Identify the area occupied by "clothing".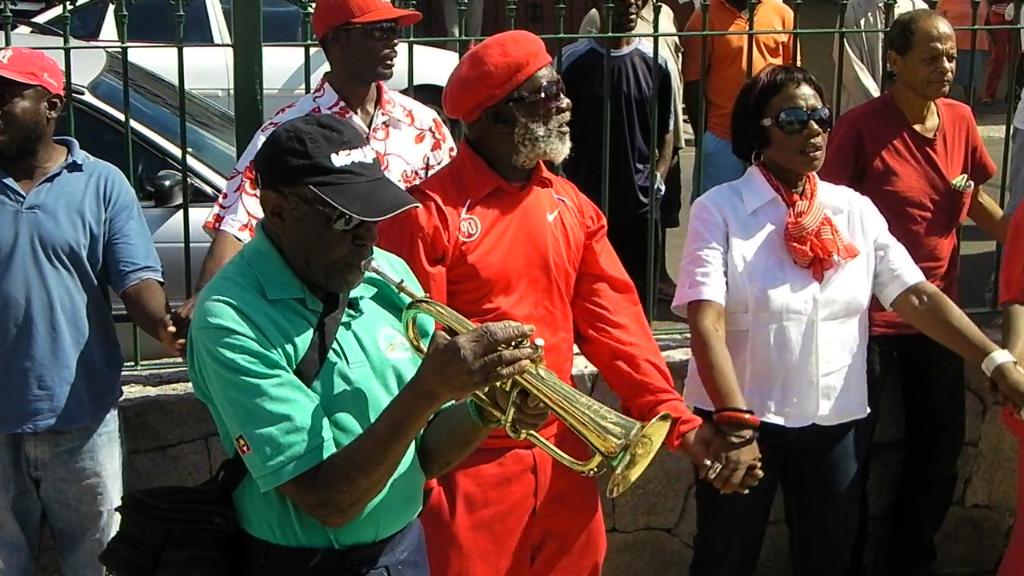
Area: [185,216,455,575].
